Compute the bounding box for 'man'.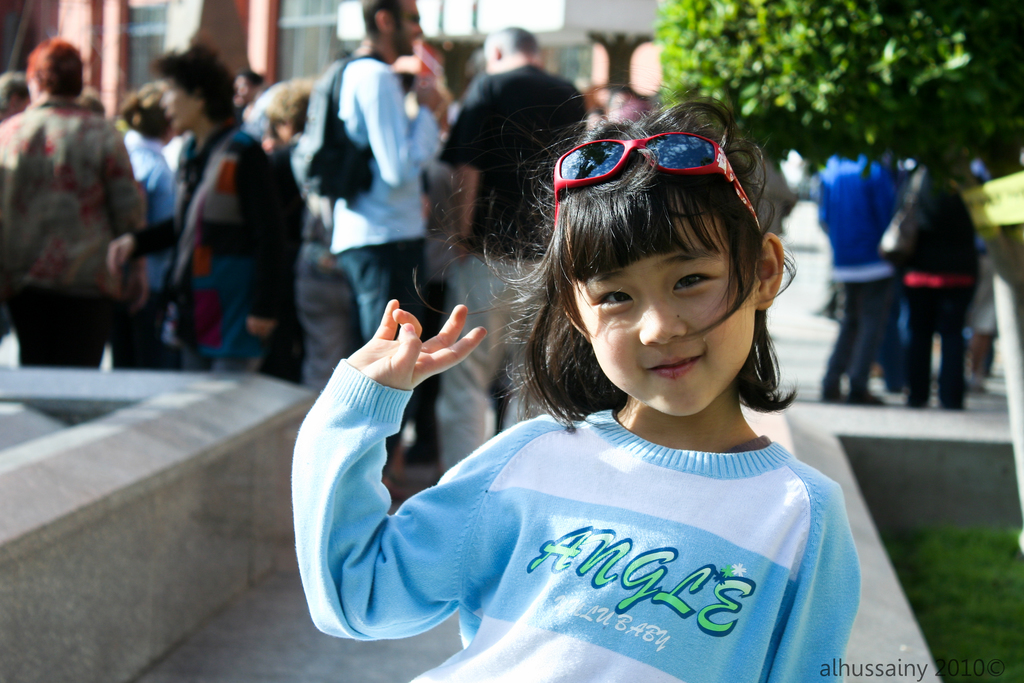
<box>814,155,900,409</box>.
